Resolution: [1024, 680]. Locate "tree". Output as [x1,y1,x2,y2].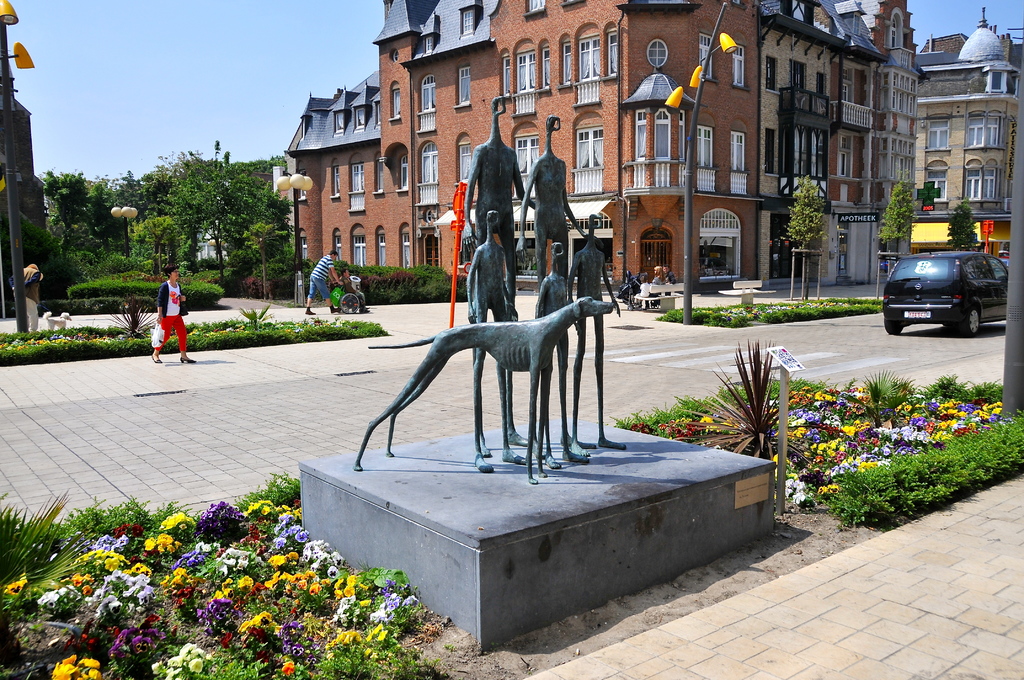
[945,202,1000,254].
